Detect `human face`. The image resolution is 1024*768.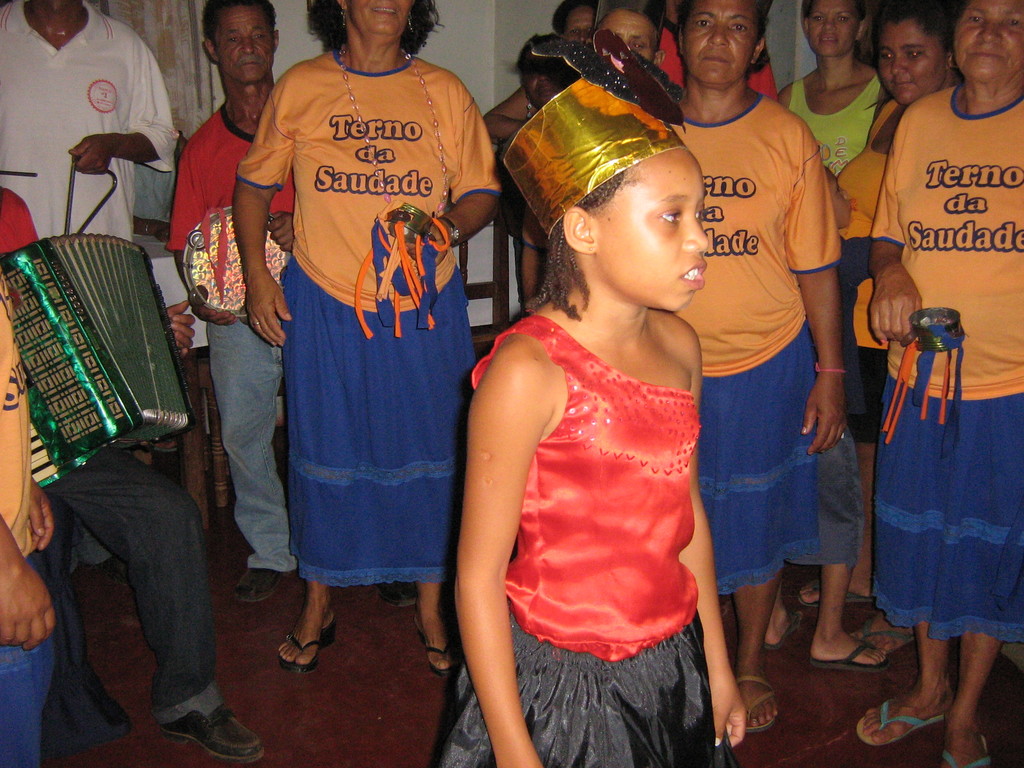
875, 20, 945, 105.
